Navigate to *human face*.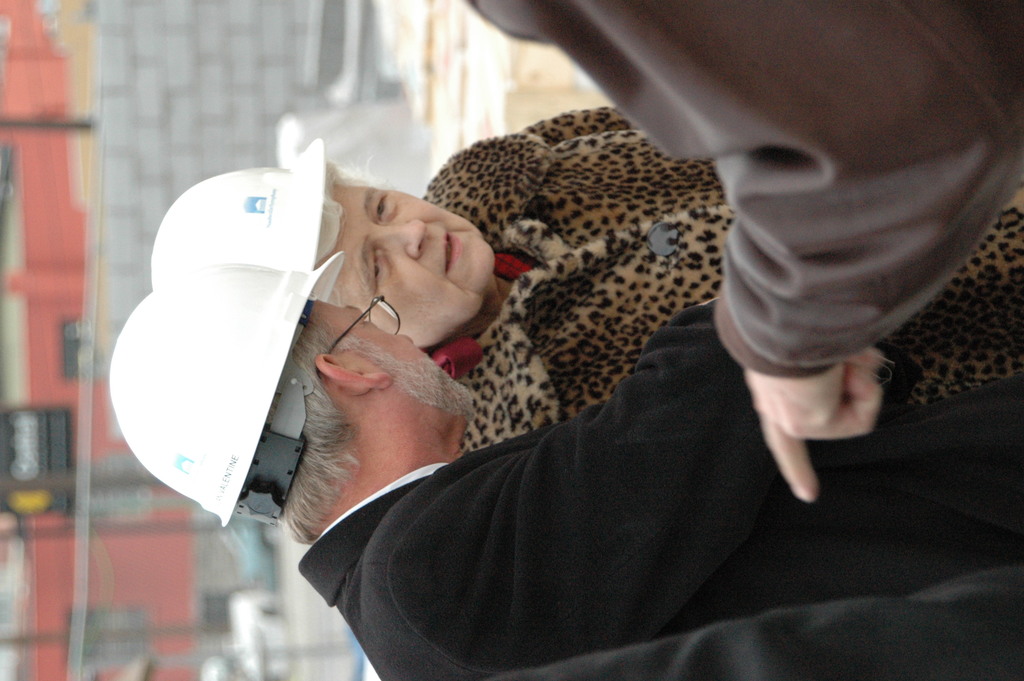
Navigation target: BBox(313, 183, 495, 351).
